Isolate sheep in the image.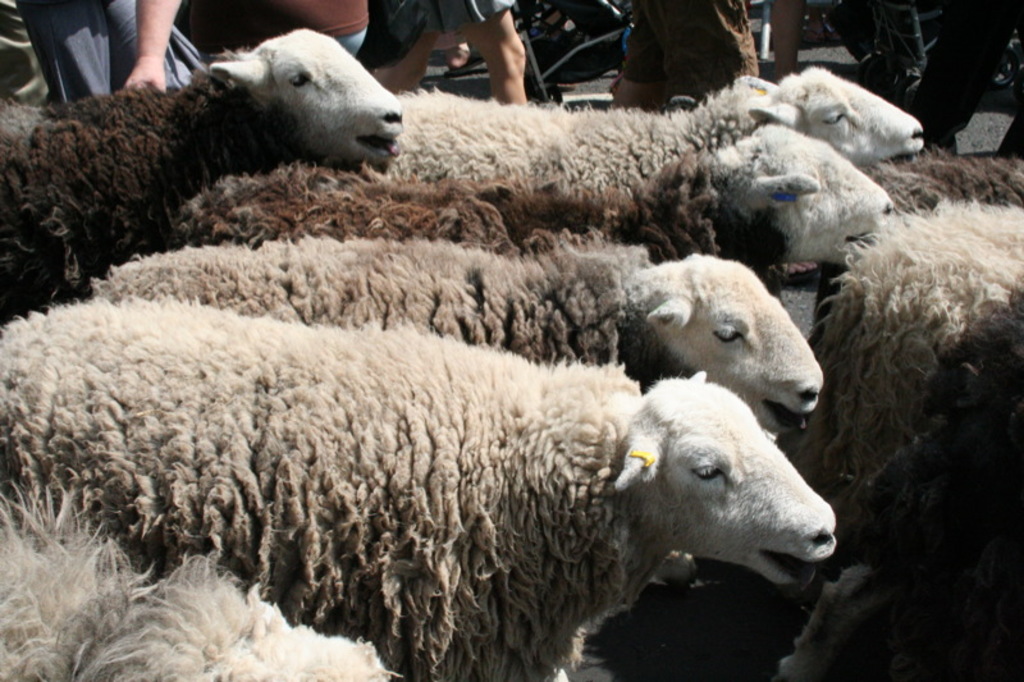
Isolated region: 0 28 399 320.
